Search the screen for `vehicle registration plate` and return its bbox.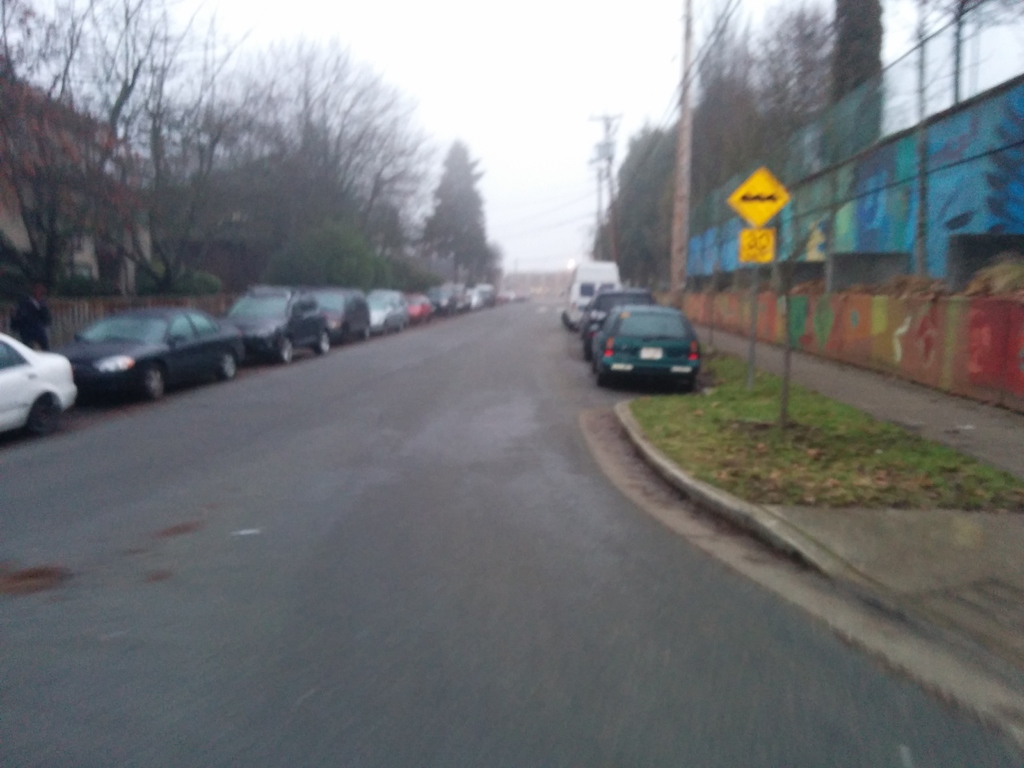
Found: BBox(640, 349, 662, 360).
